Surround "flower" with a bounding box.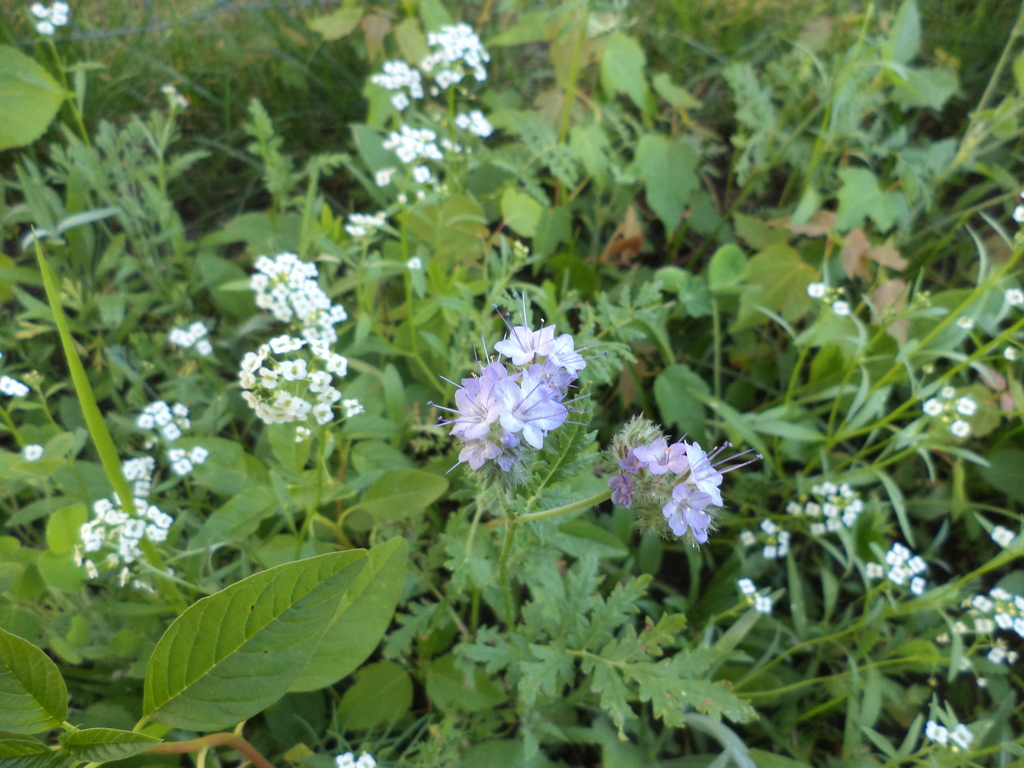
(1002,341,1020,362).
